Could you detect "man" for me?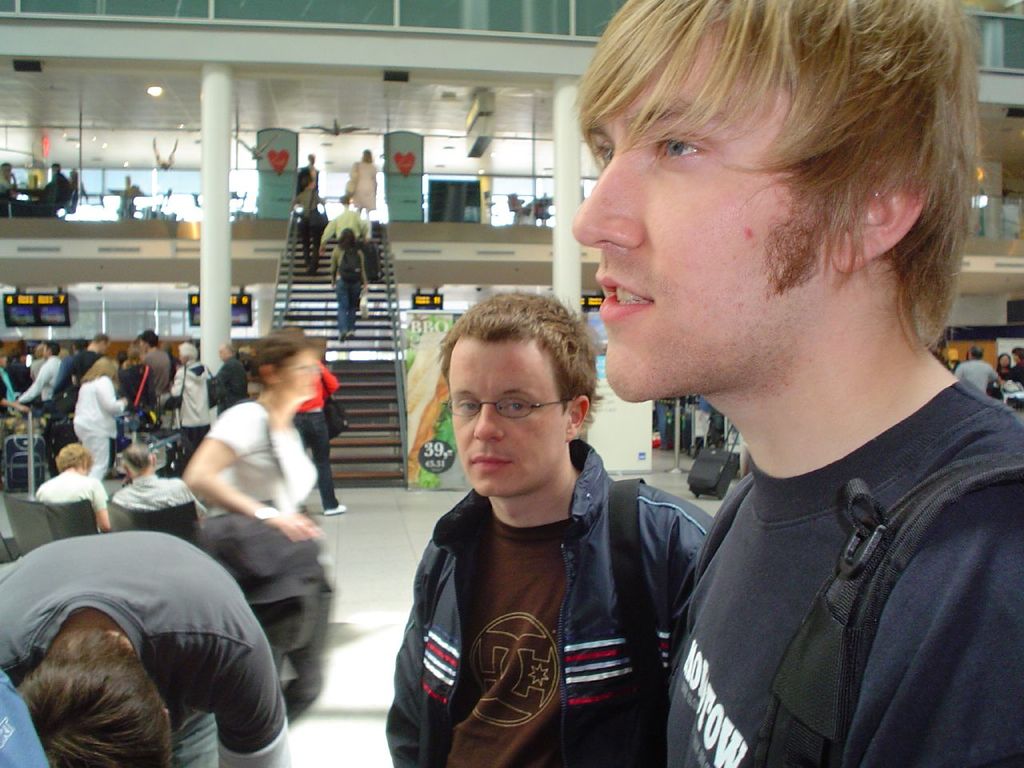
Detection result: select_region(394, 283, 710, 766).
